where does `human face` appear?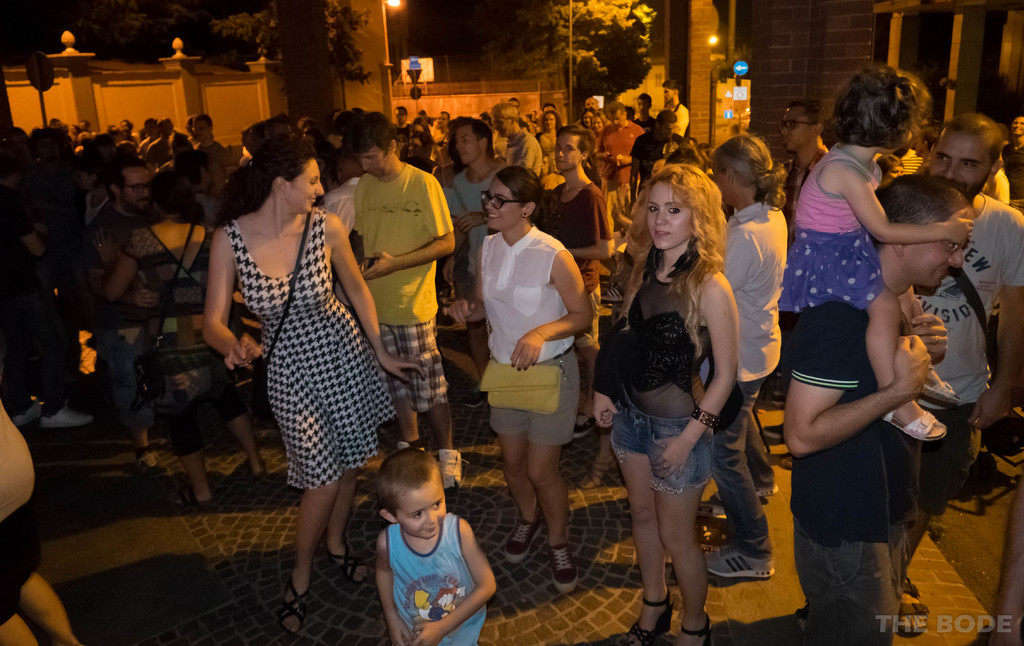
Appears at detection(456, 127, 479, 164).
